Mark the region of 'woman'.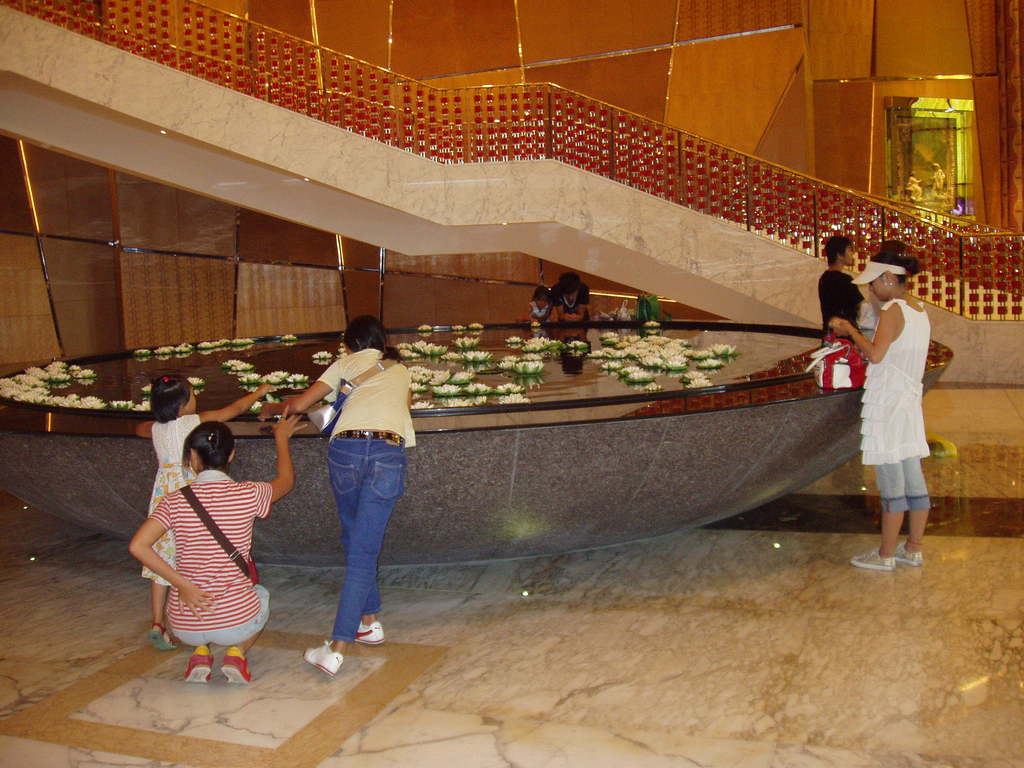
Region: l=851, t=234, r=943, b=573.
